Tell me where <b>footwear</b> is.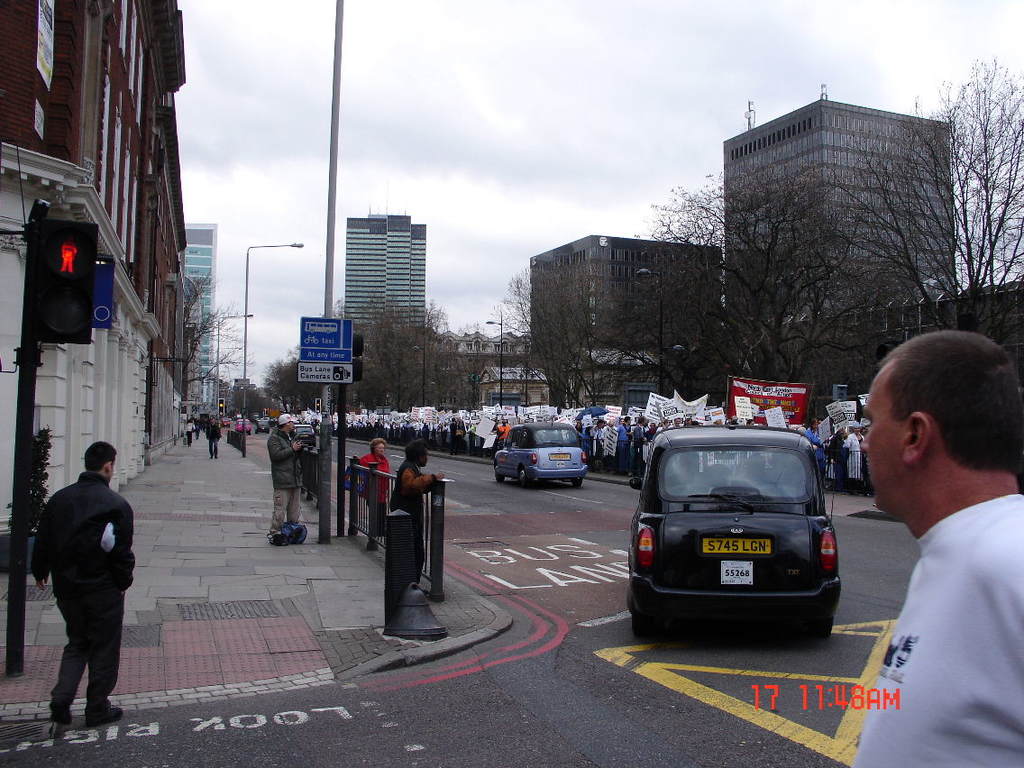
<b>footwear</b> is at {"left": 49, "top": 709, "right": 74, "bottom": 723}.
